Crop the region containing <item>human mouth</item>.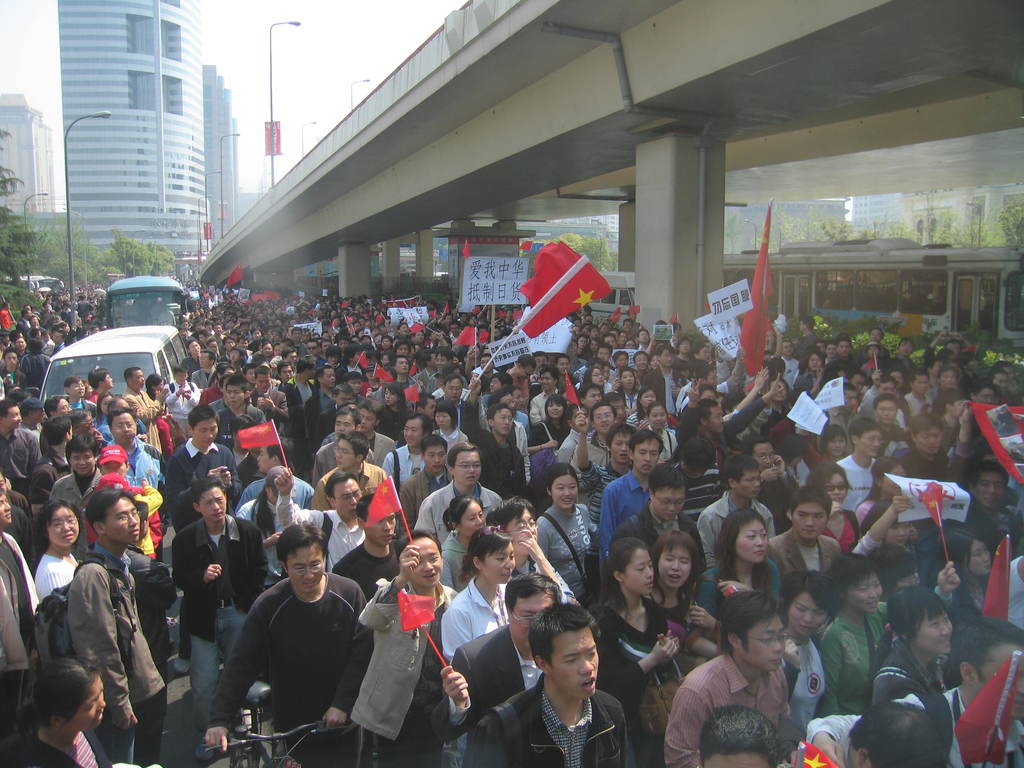
Crop region: x1=833, y1=447, x2=842, y2=454.
